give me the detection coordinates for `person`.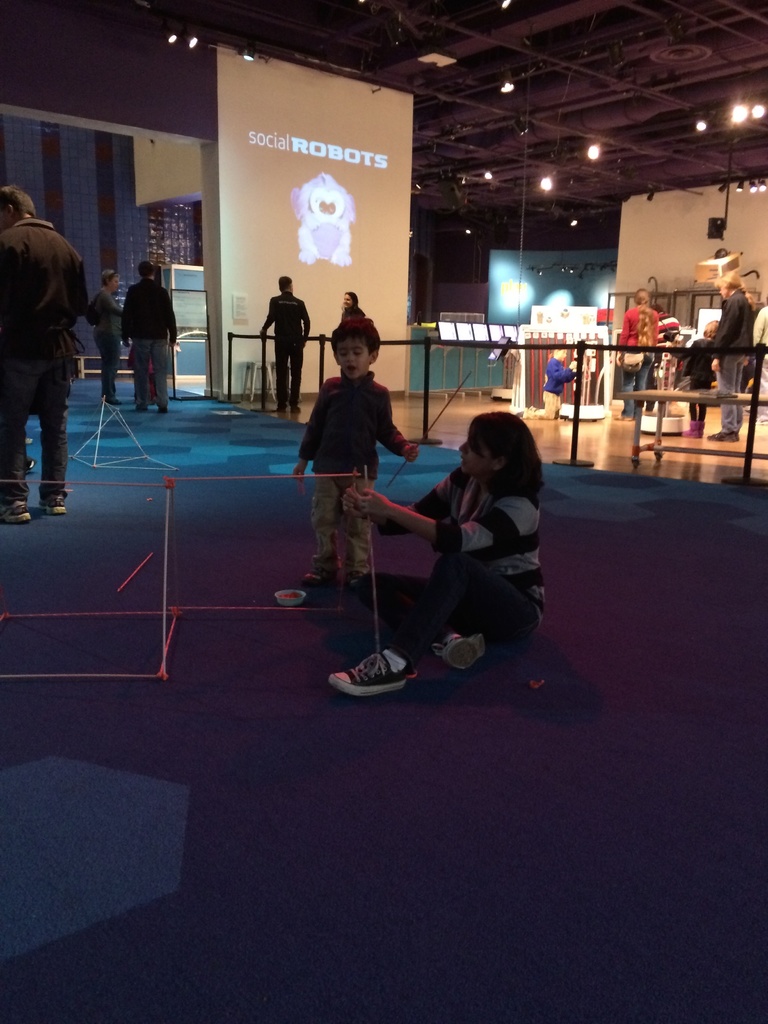
<box>609,295,661,422</box>.
